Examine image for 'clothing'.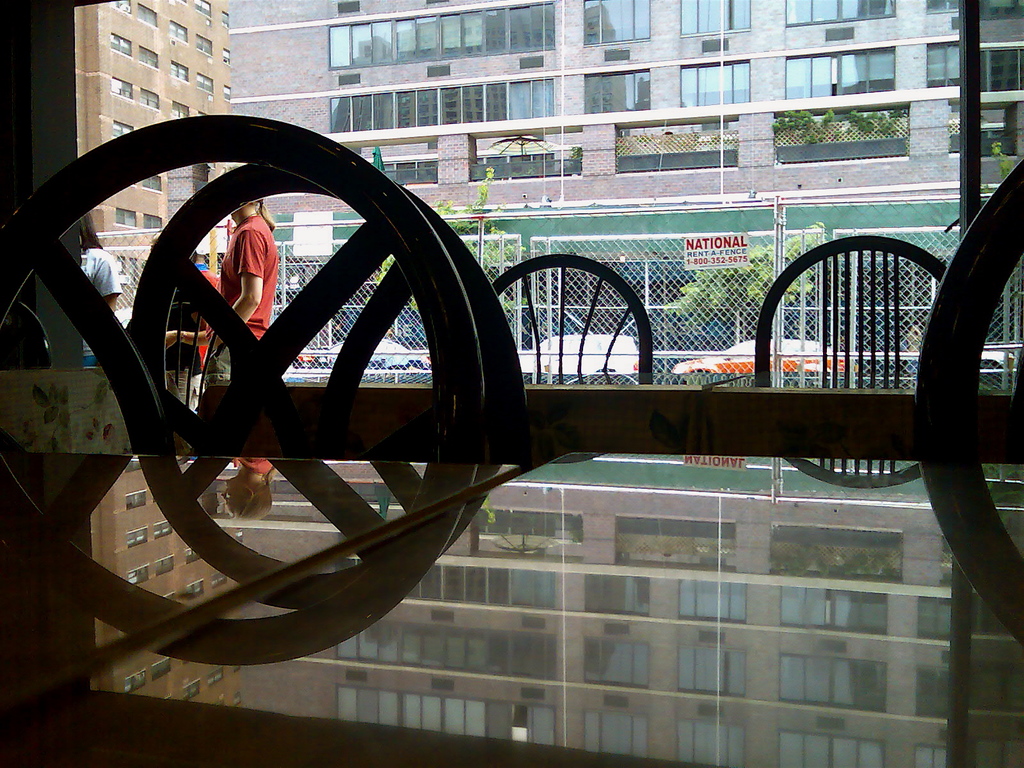
Examination result: (221,216,282,381).
